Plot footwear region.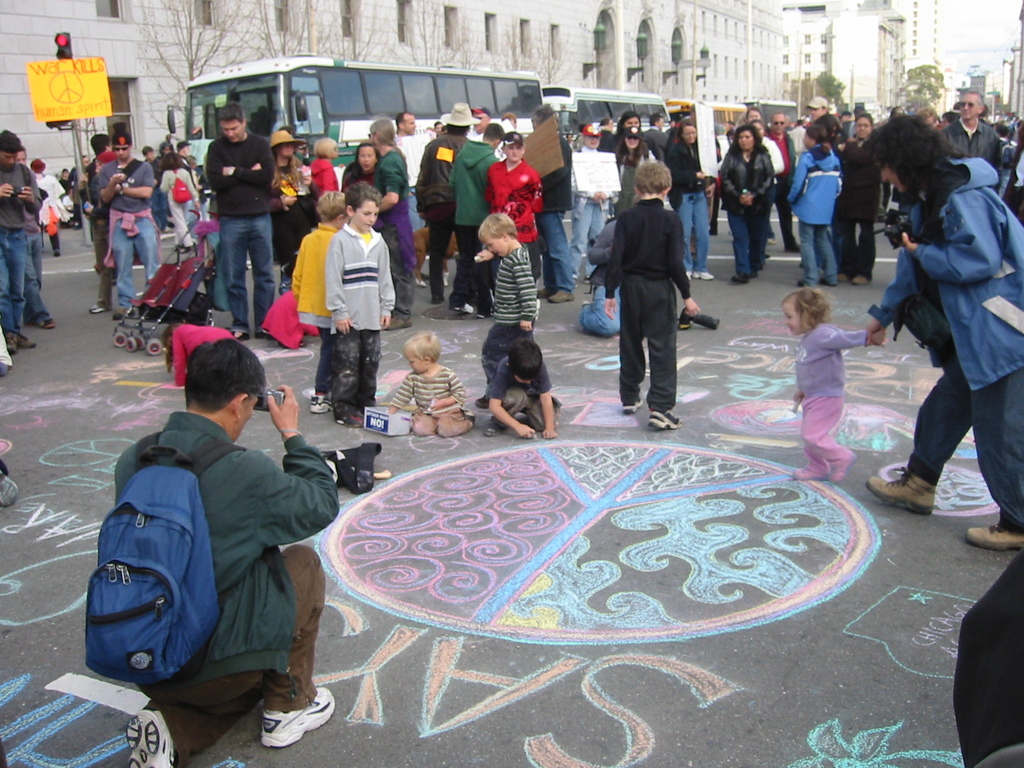
Plotted at crop(547, 289, 576, 302).
